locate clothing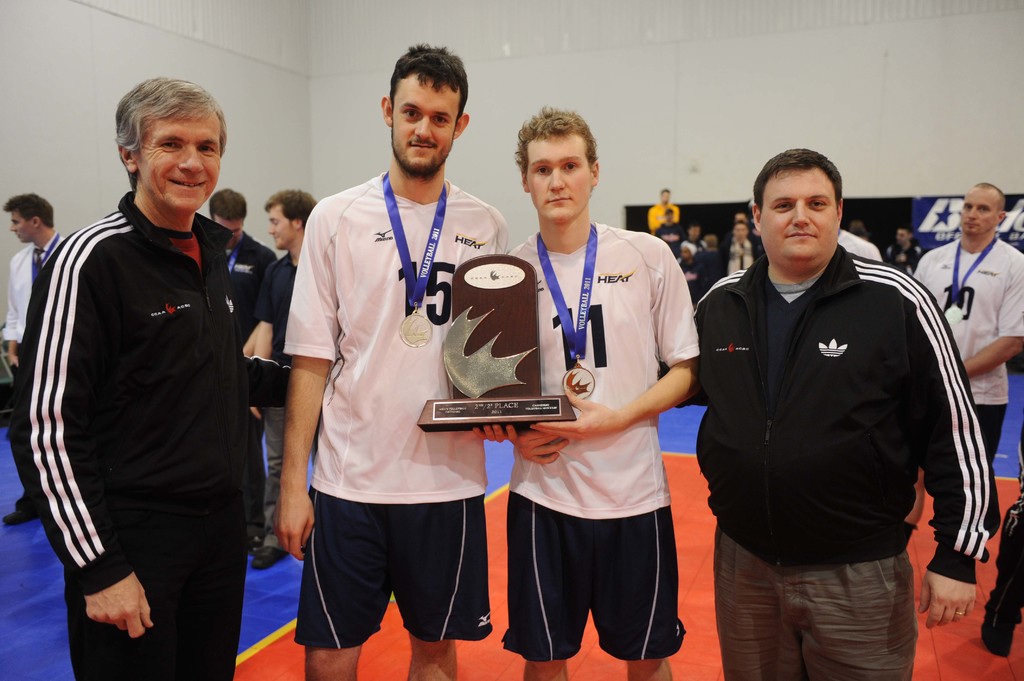
Rect(282, 167, 516, 647)
